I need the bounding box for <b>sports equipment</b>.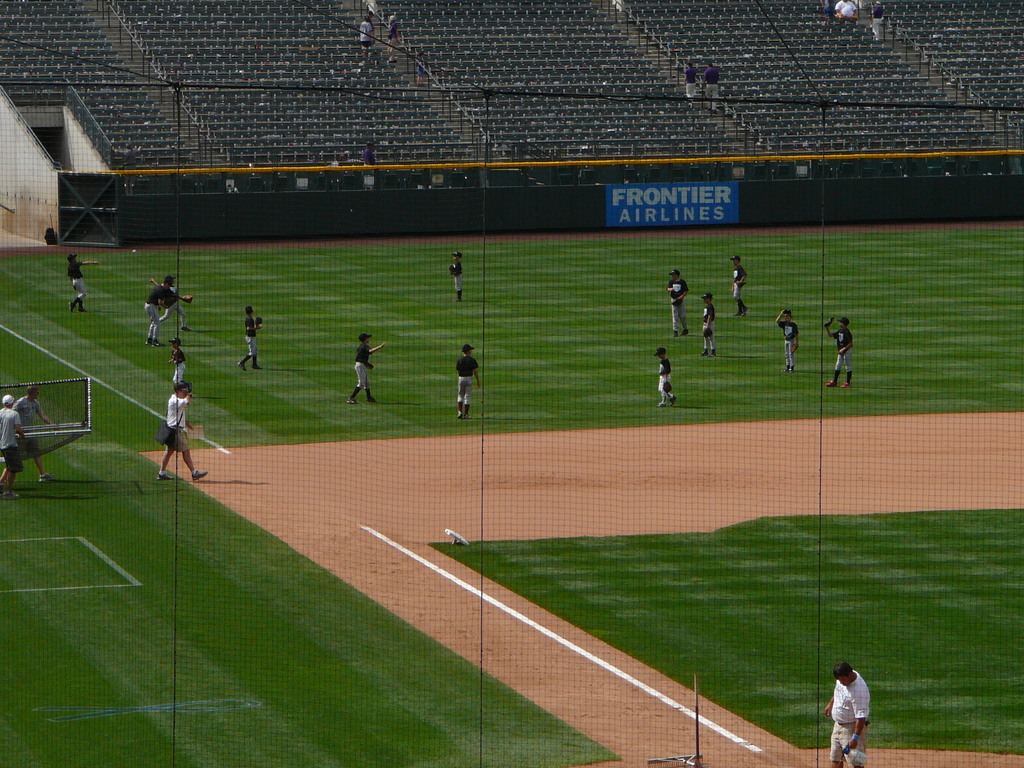
Here it is: crop(697, 324, 716, 341).
